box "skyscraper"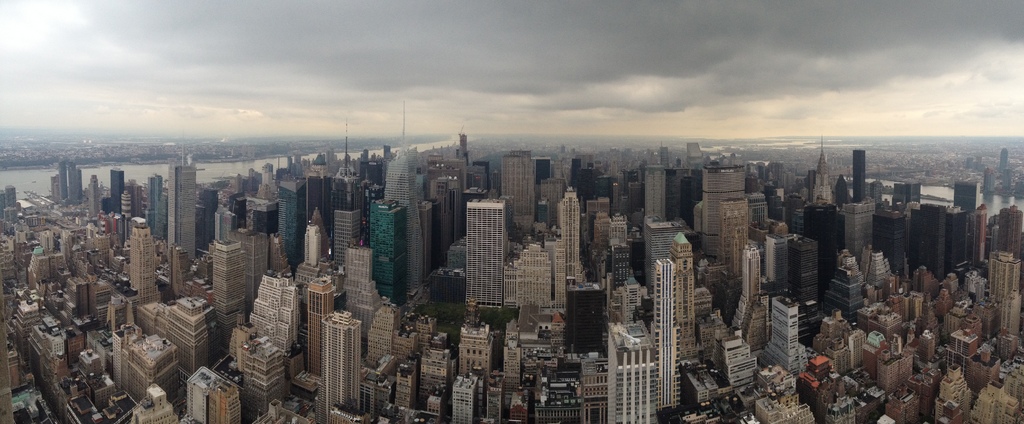
140,175,159,235
